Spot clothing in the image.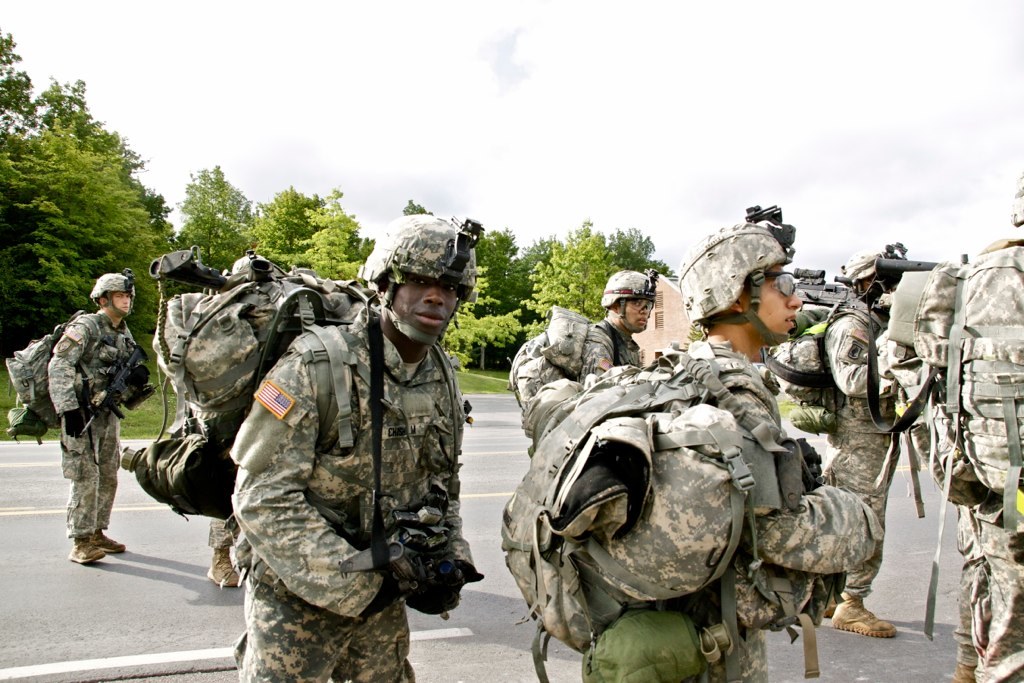
clothing found at <box>821,302,882,478</box>.
